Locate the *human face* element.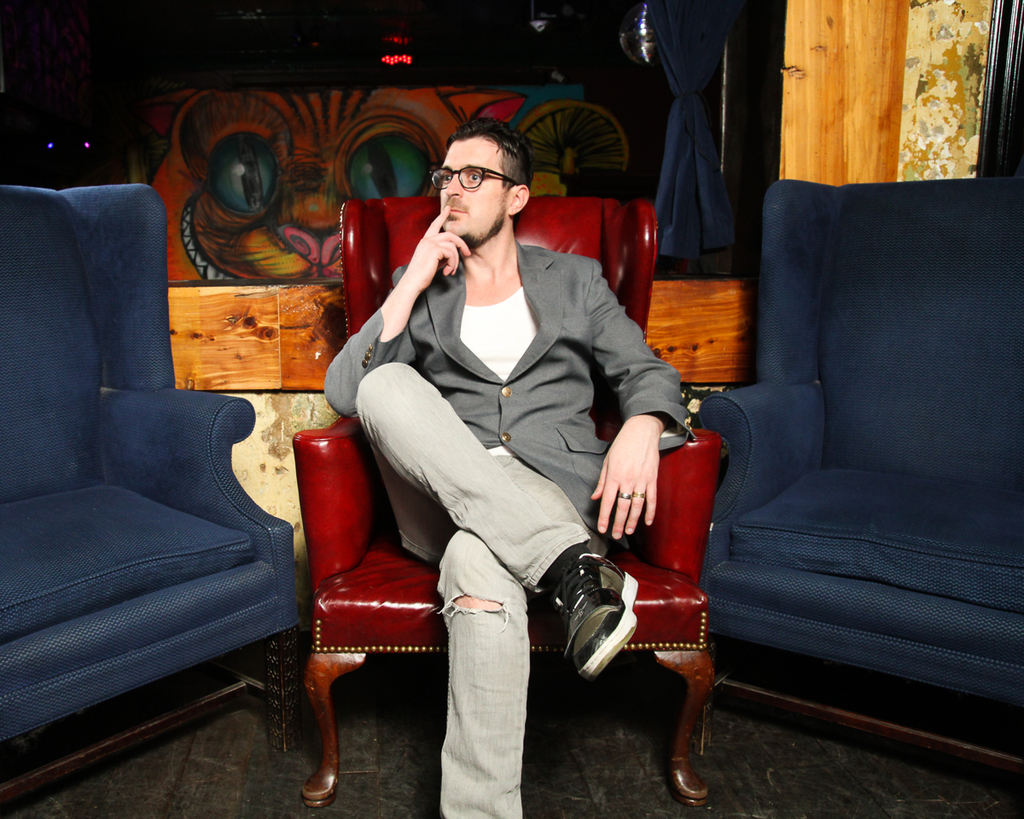
Element bbox: rect(441, 138, 505, 245).
